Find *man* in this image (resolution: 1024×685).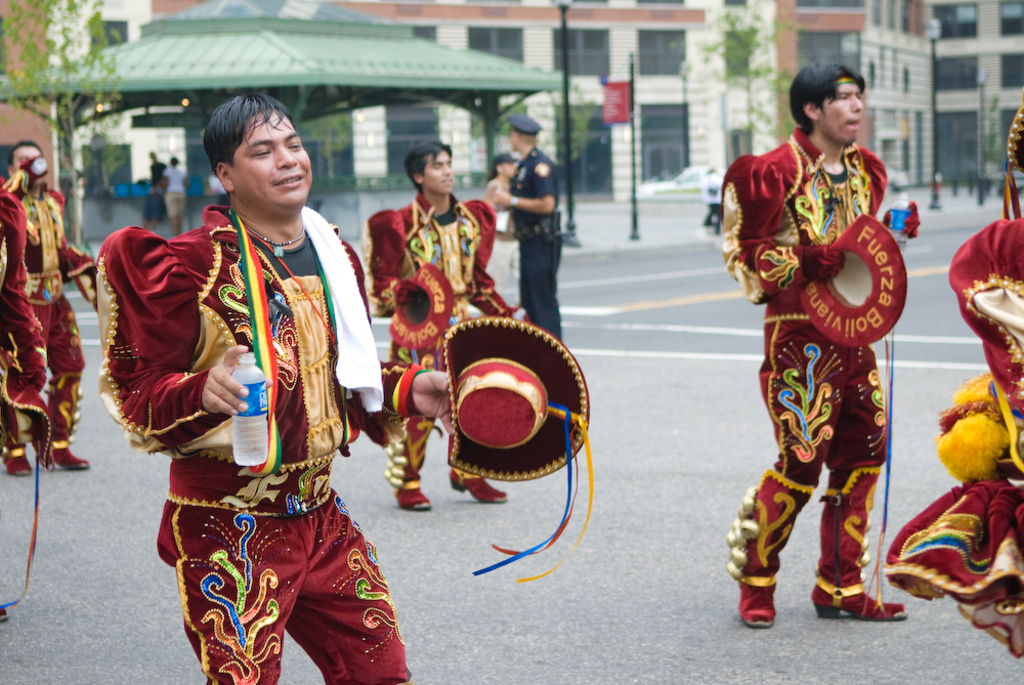
crop(714, 59, 920, 622).
